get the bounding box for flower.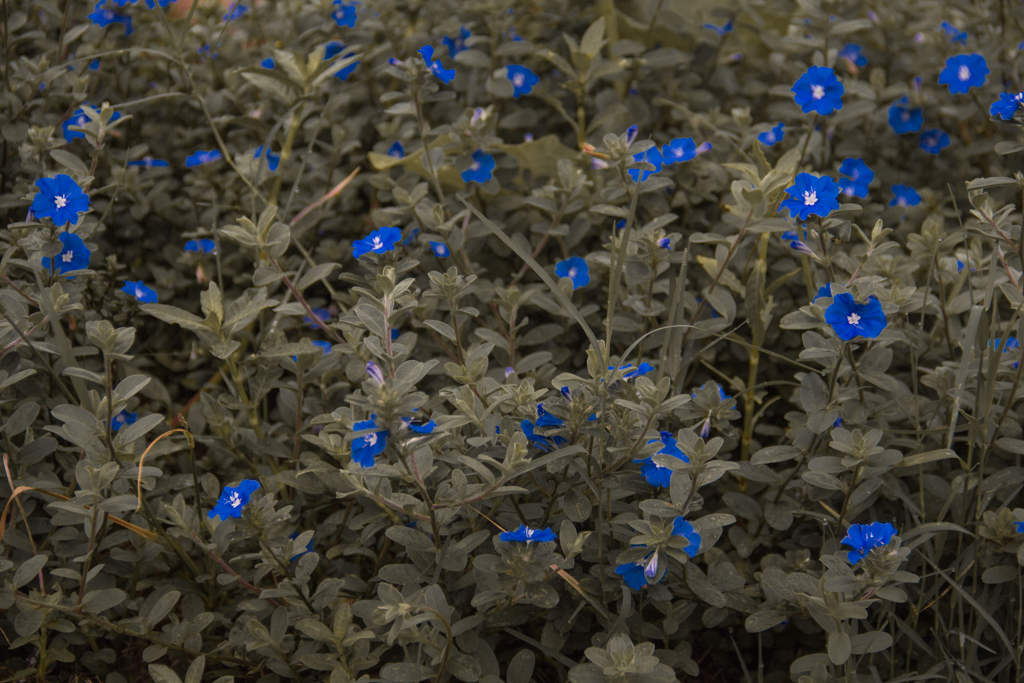
{"left": 348, "top": 417, "right": 388, "bottom": 468}.
